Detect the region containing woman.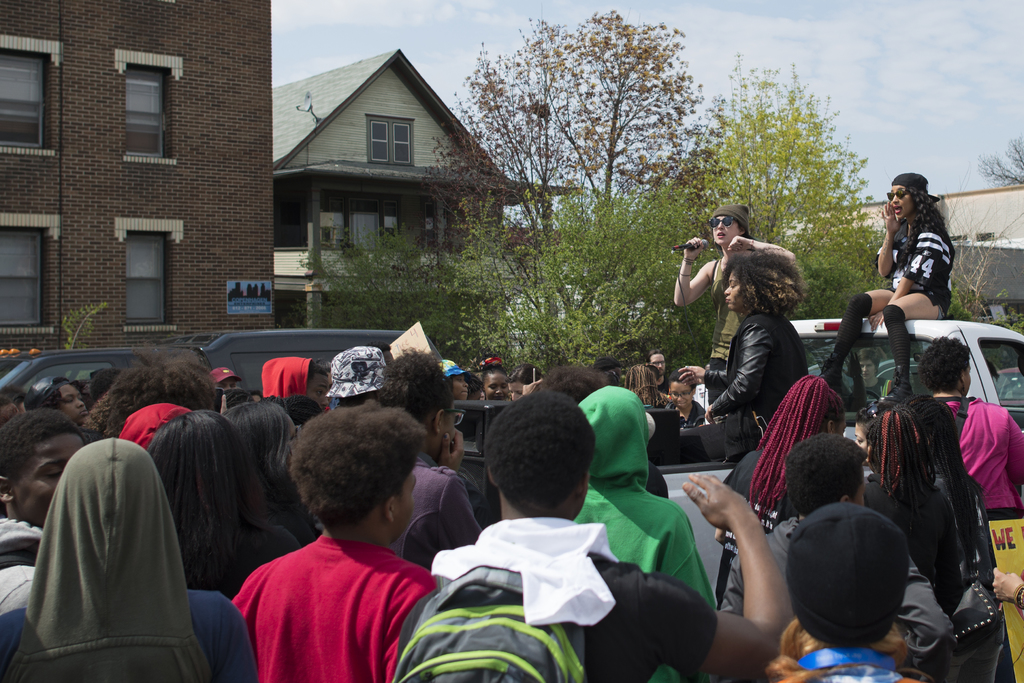
x1=866, y1=403, x2=968, y2=682.
